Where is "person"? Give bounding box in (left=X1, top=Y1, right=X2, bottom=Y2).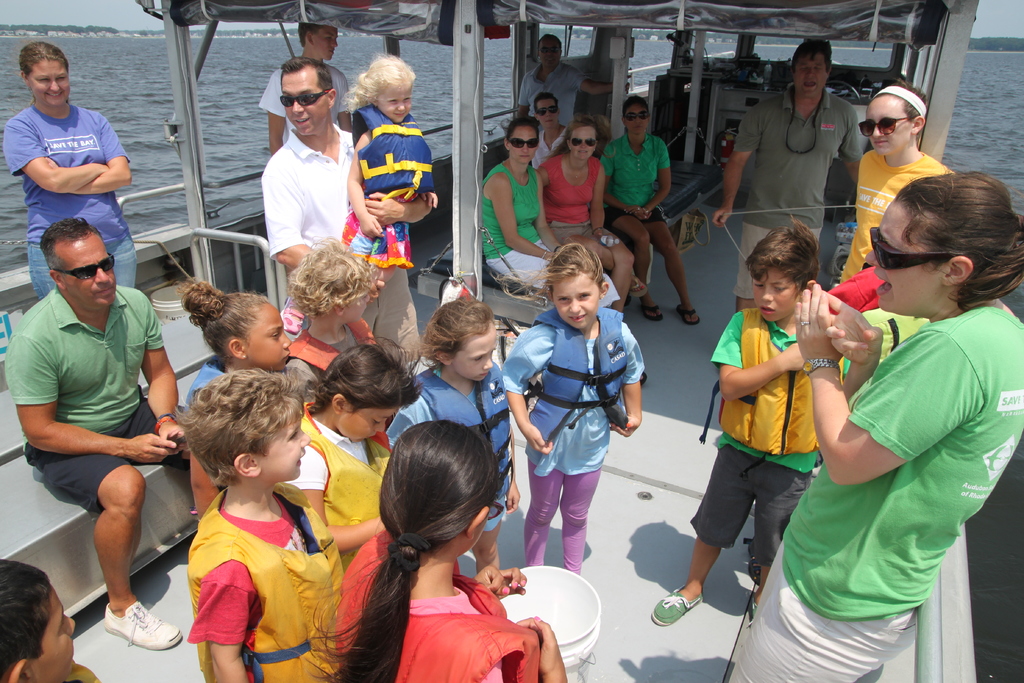
(left=830, top=90, right=956, bottom=303).
